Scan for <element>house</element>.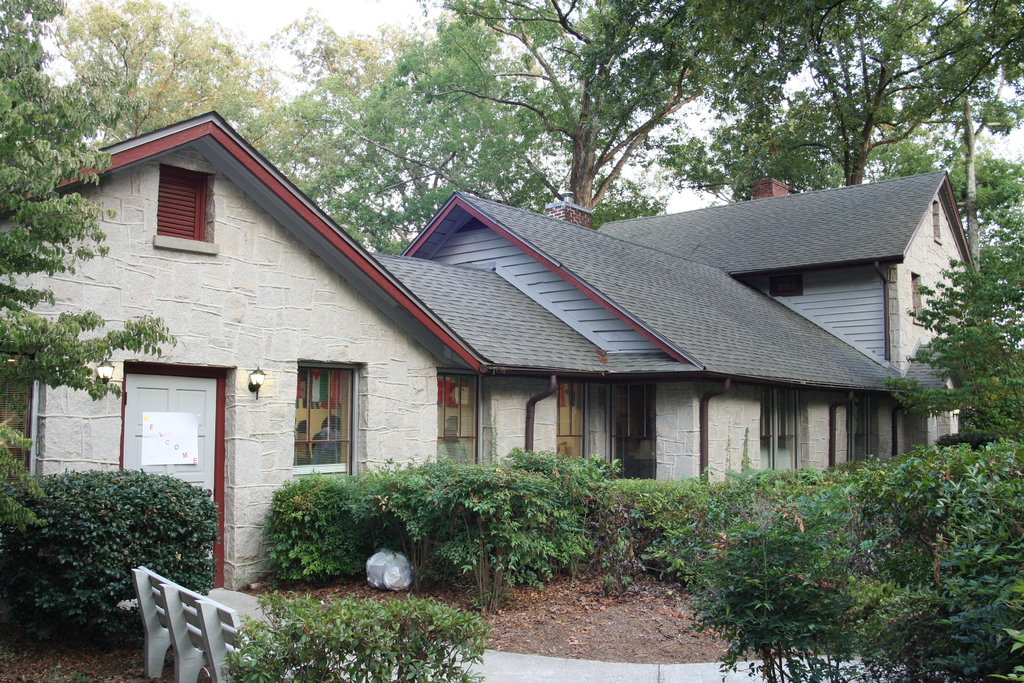
Scan result: (left=452, top=199, right=698, bottom=589).
